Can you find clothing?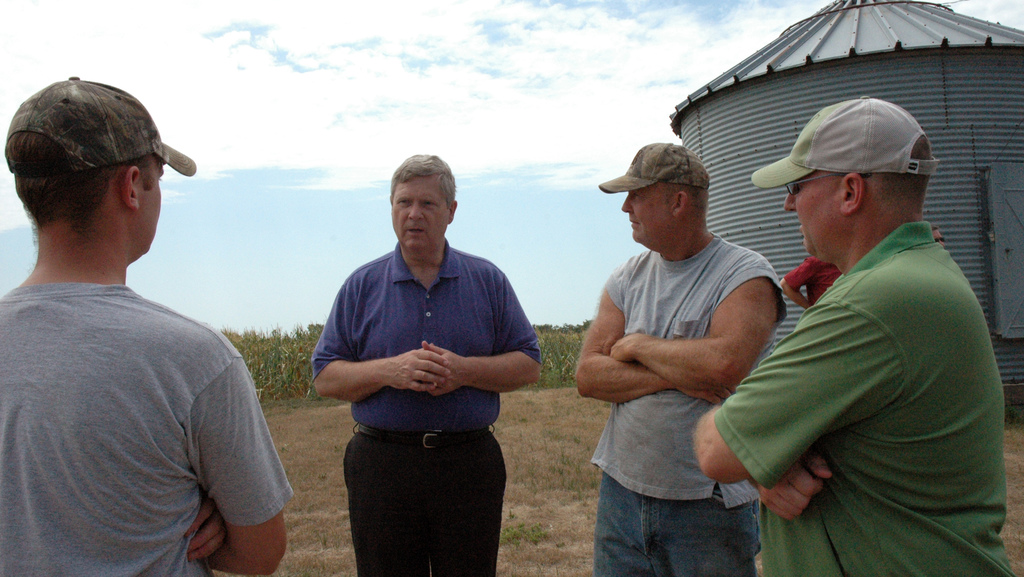
Yes, bounding box: bbox(720, 222, 1023, 576).
